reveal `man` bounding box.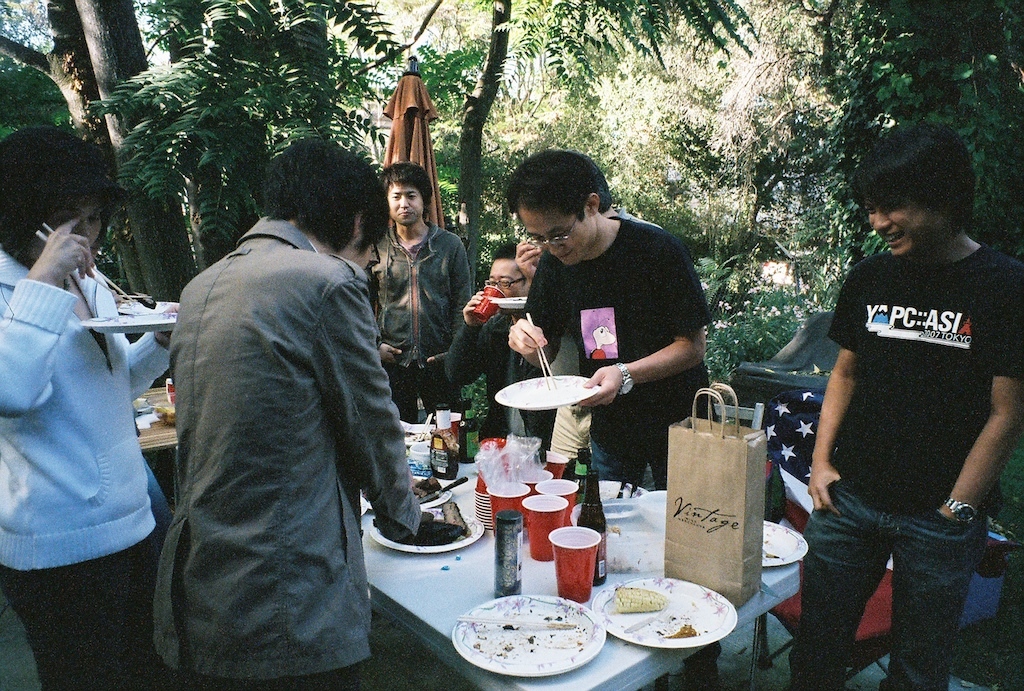
Revealed: Rect(152, 137, 458, 690).
